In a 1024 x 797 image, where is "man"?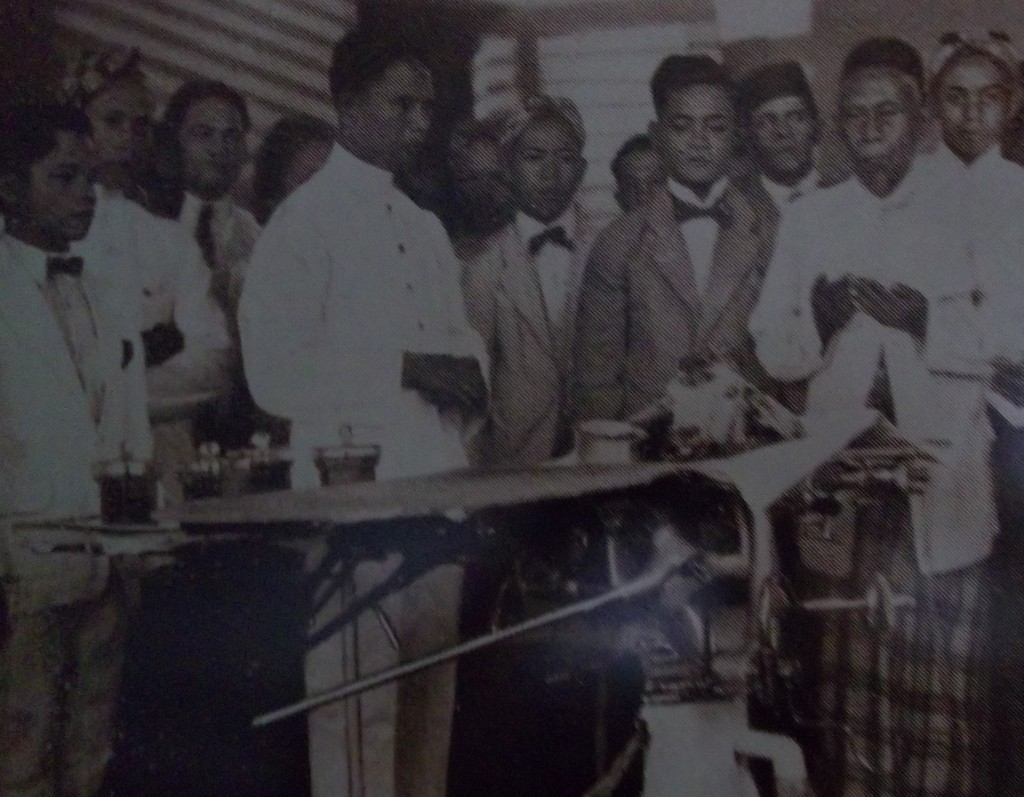
crop(618, 138, 664, 215).
